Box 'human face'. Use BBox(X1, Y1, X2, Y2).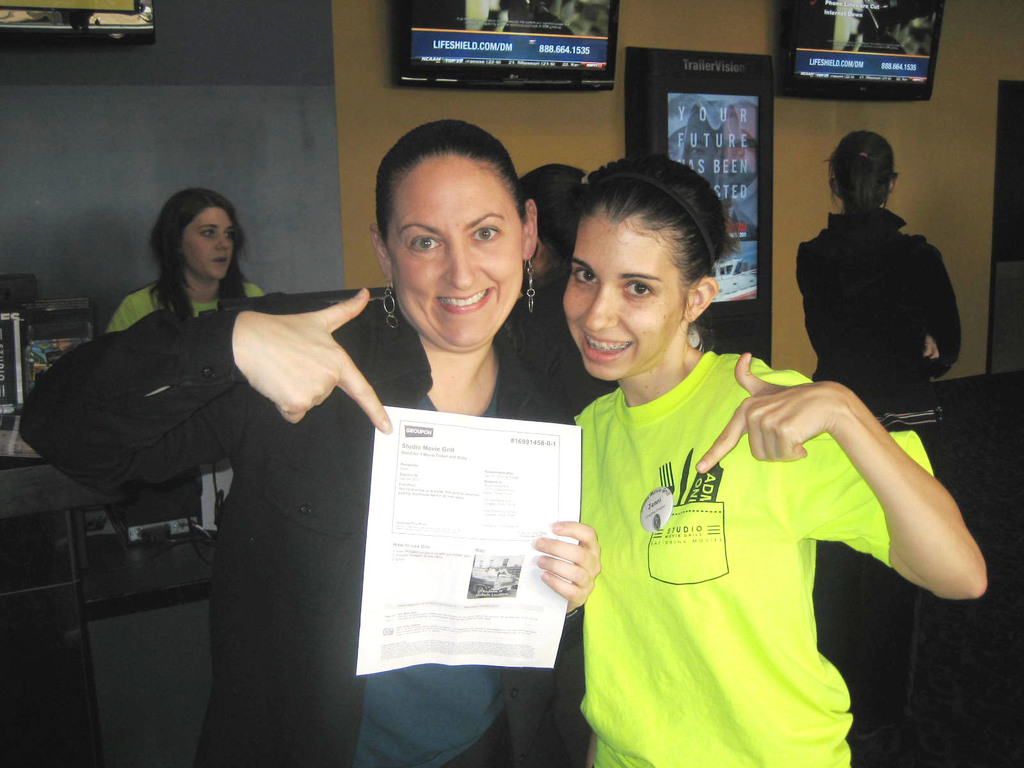
BBox(384, 151, 525, 351).
